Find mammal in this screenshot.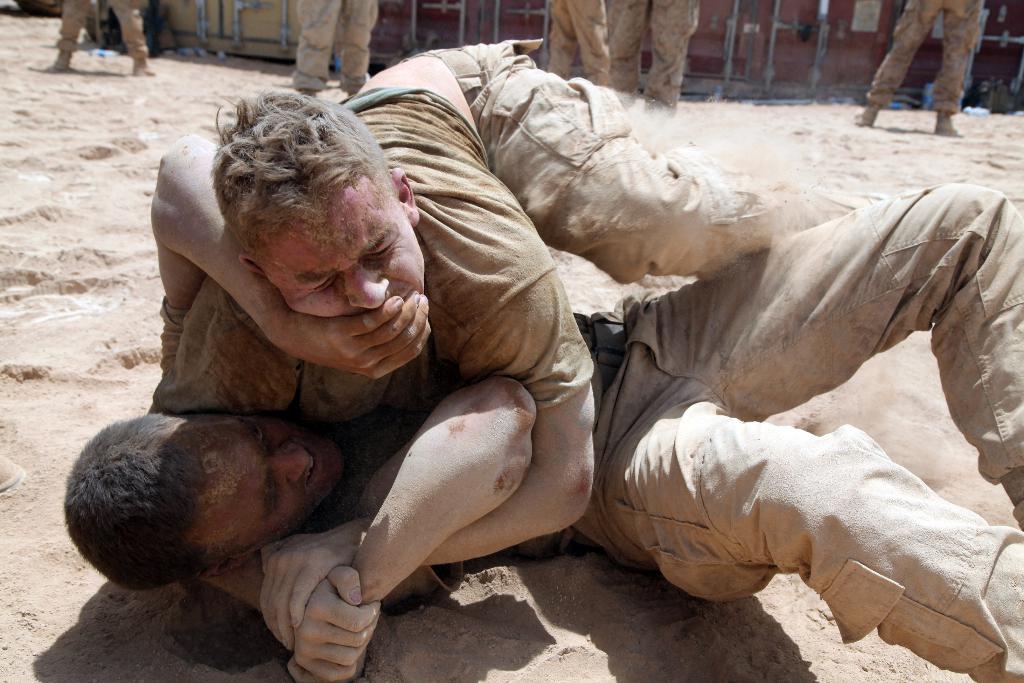
The bounding box for mammal is 61 176 1023 682.
